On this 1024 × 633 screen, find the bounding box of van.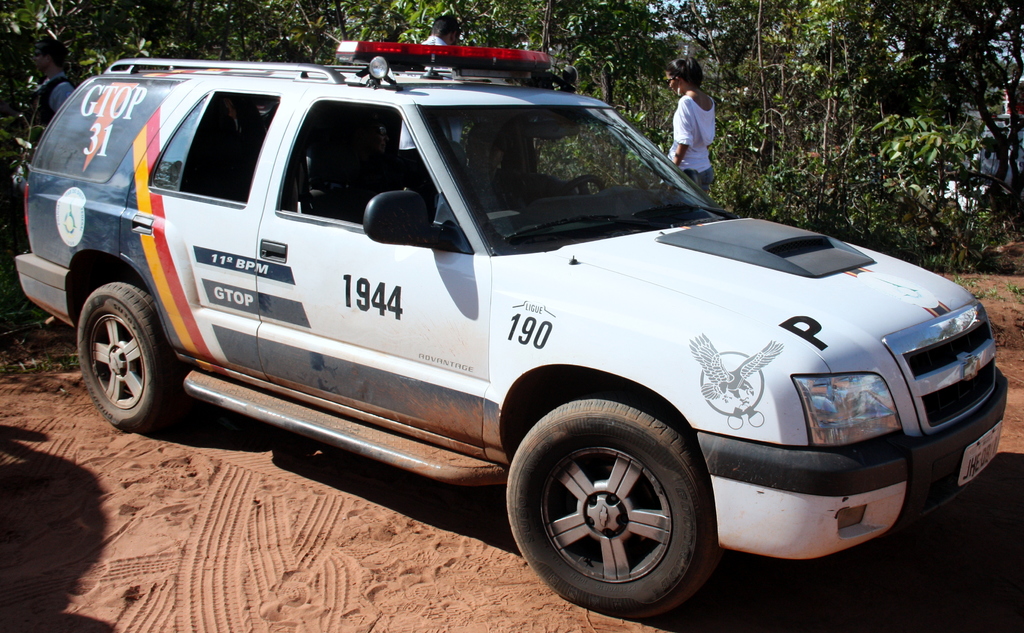
Bounding box: <region>11, 37, 1007, 621</region>.
